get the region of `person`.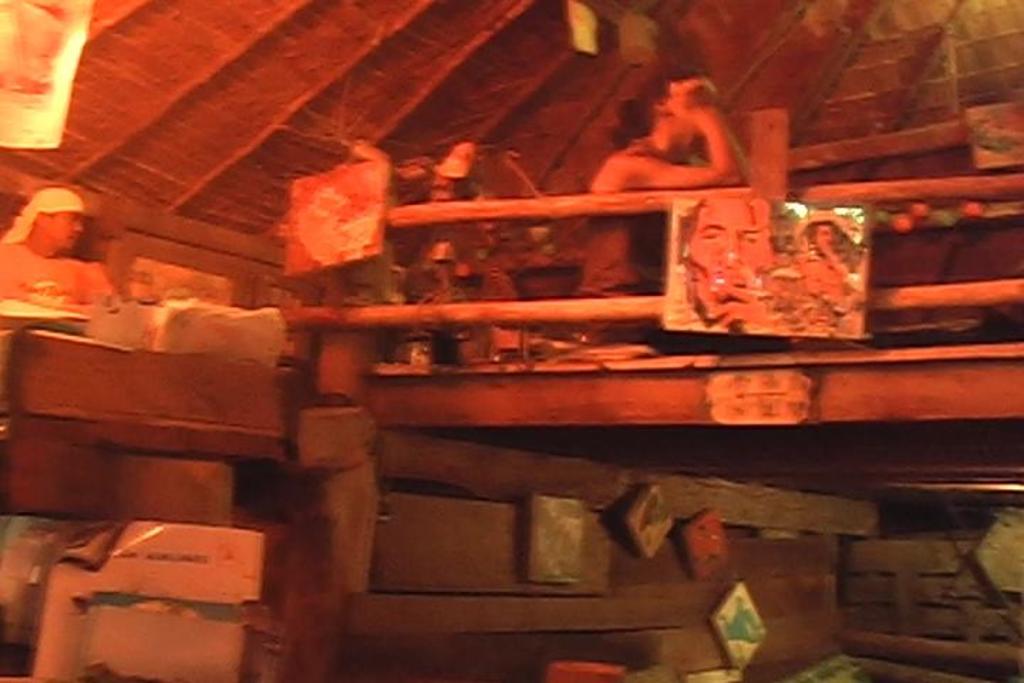
BBox(610, 58, 758, 206).
